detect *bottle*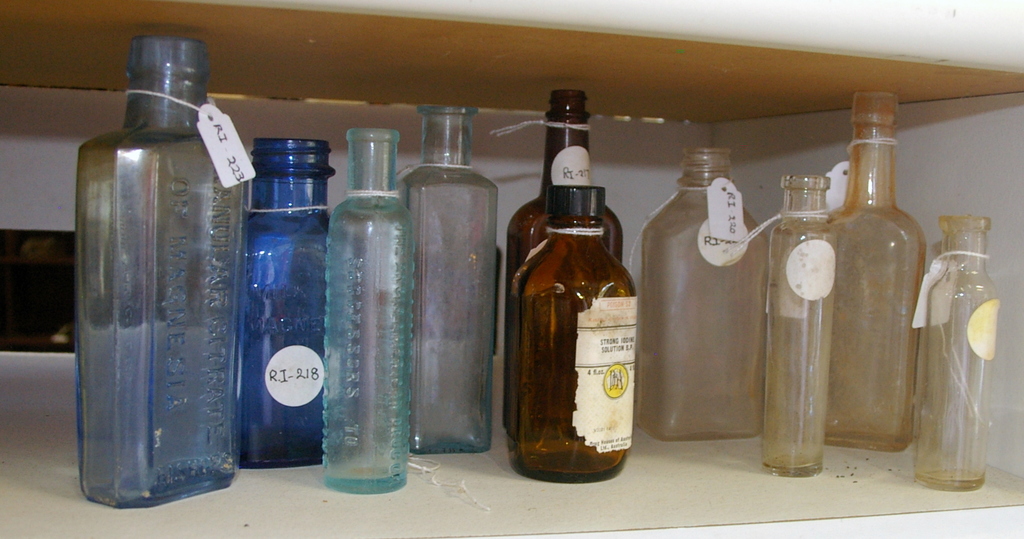
630, 145, 770, 442
